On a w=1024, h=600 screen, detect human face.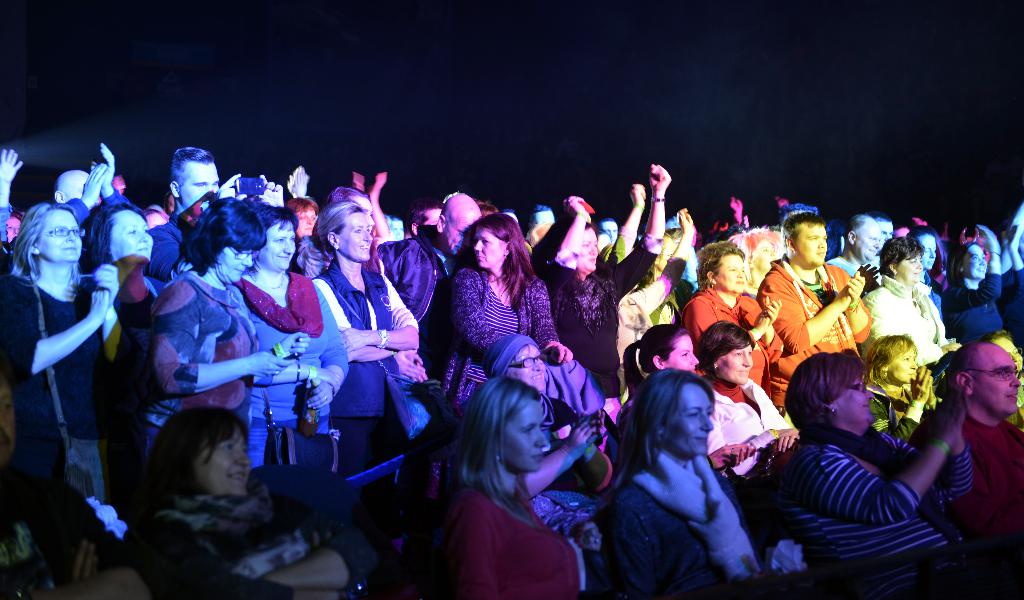
locate(719, 255, 749, 298).
